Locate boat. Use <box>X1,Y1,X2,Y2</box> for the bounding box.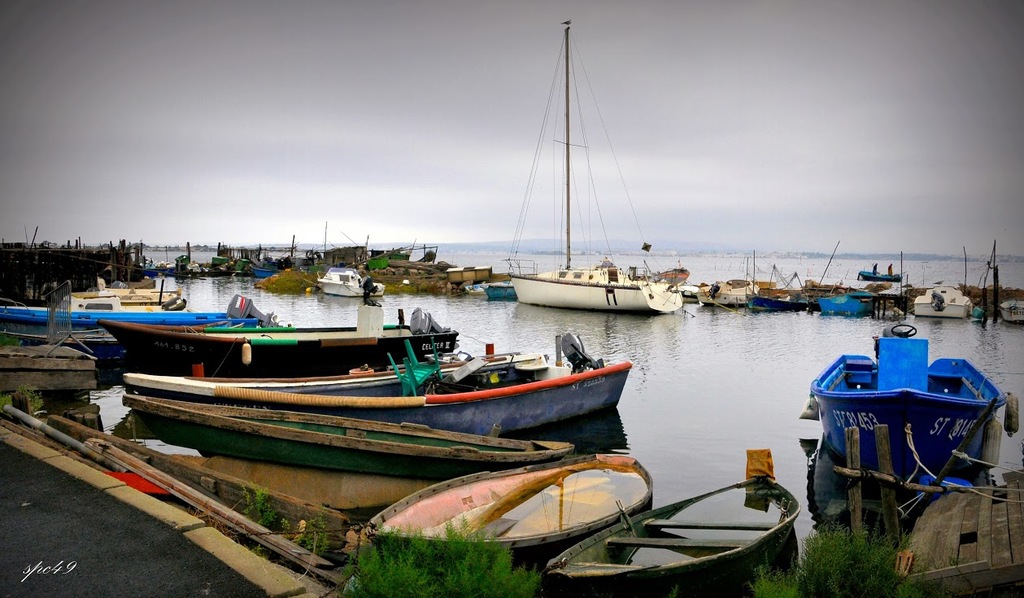
<box>142,397,571,472</box>.
